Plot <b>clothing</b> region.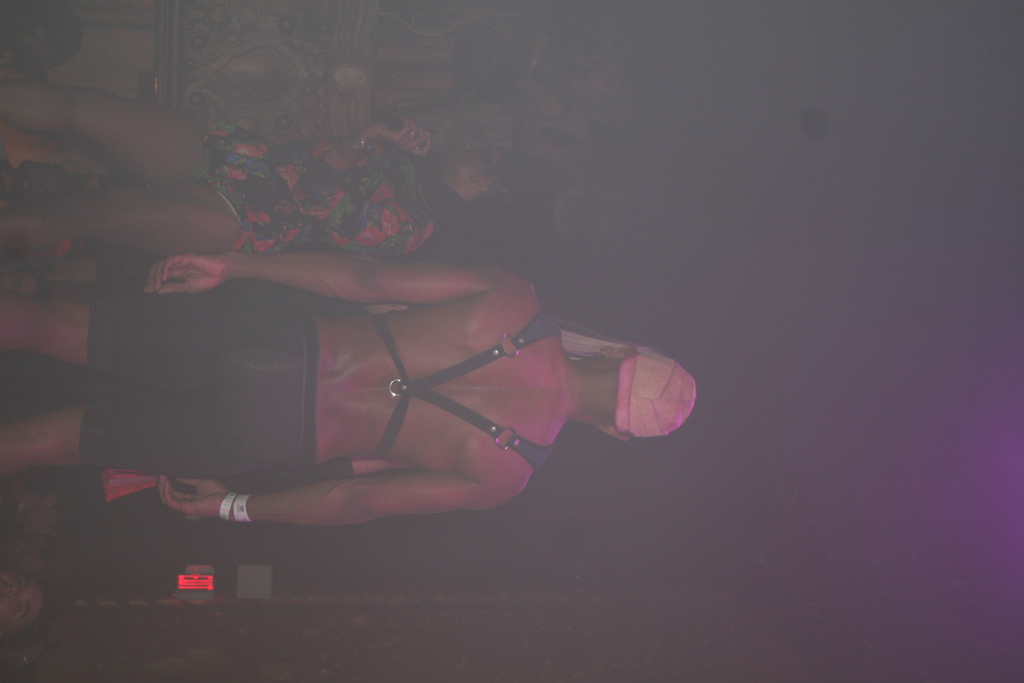
Plotted at (190,120,442,257).
